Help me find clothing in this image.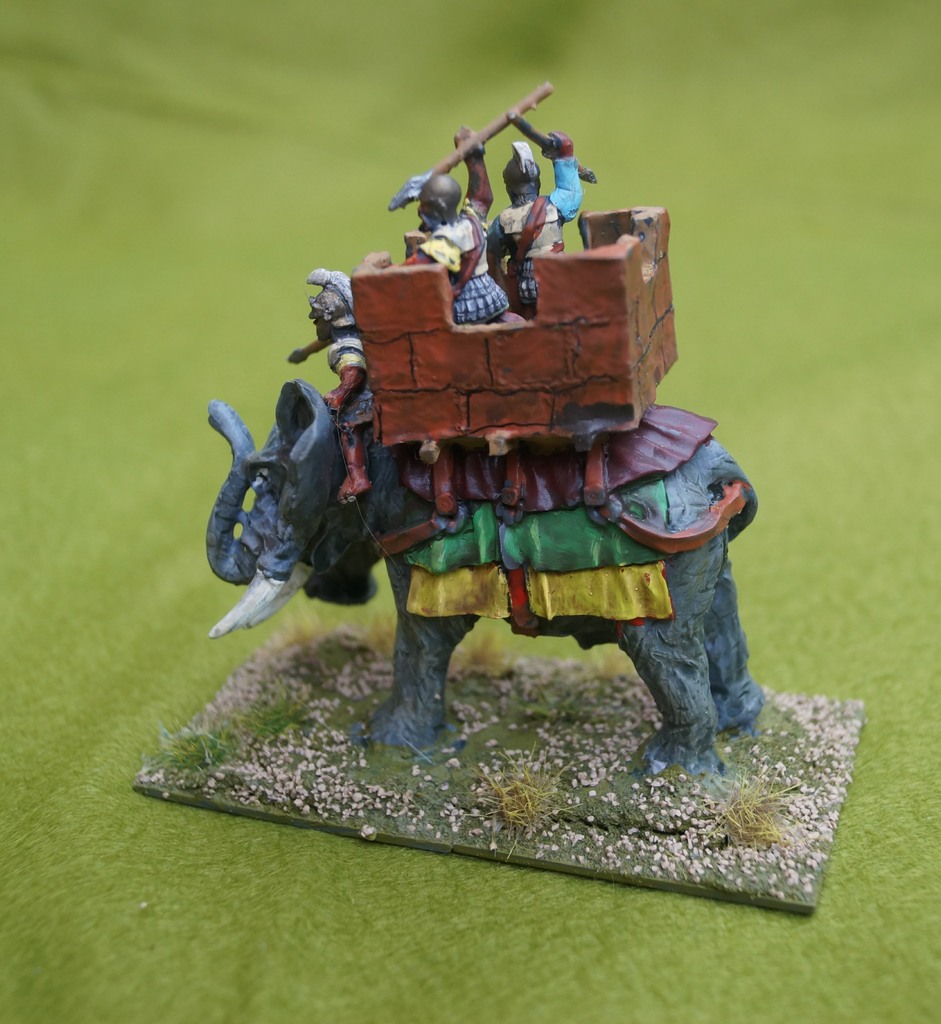
Found it: 495, 199, 553, 299.
